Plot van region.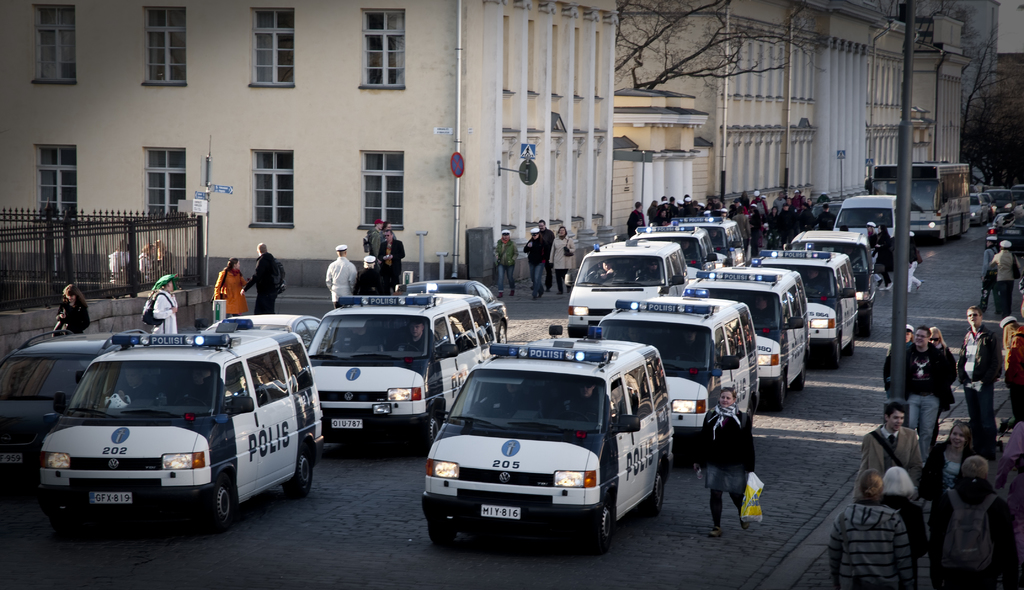
Plotted at [664, 215, 754, 266].
